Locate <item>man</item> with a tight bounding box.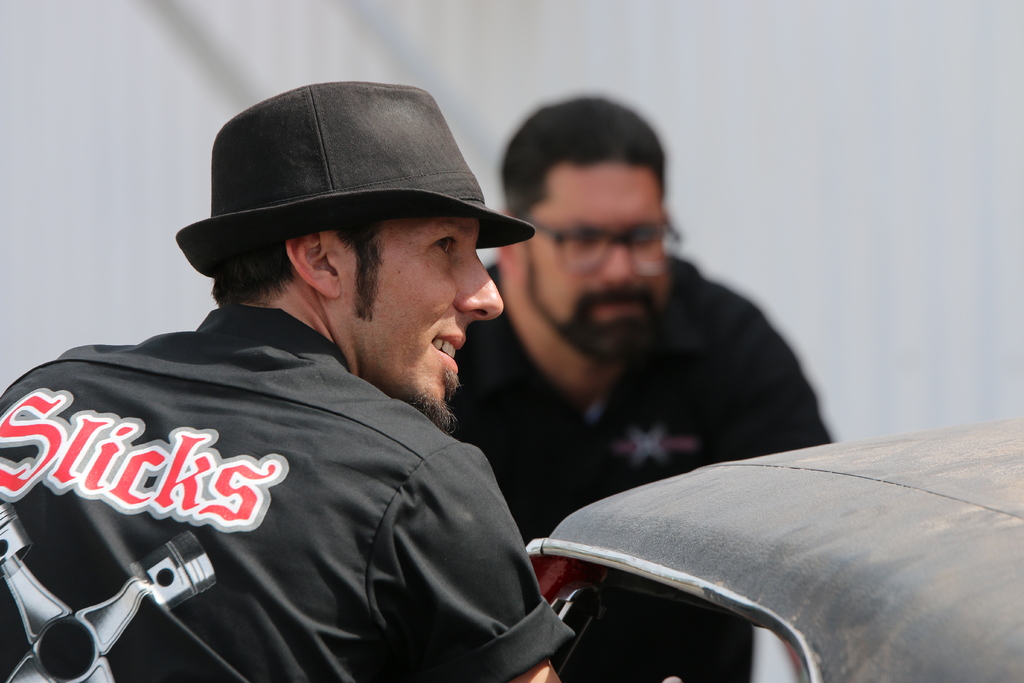
rect(4, 74, 653, 680).
